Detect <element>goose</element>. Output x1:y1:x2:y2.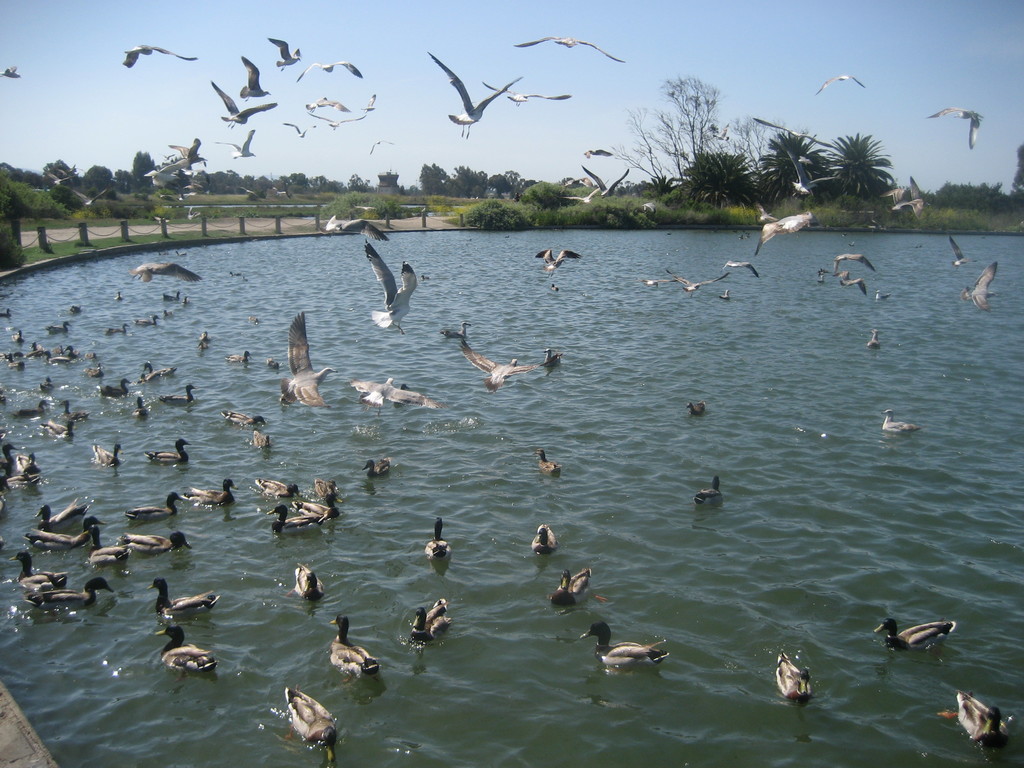
221:409:267:428.
